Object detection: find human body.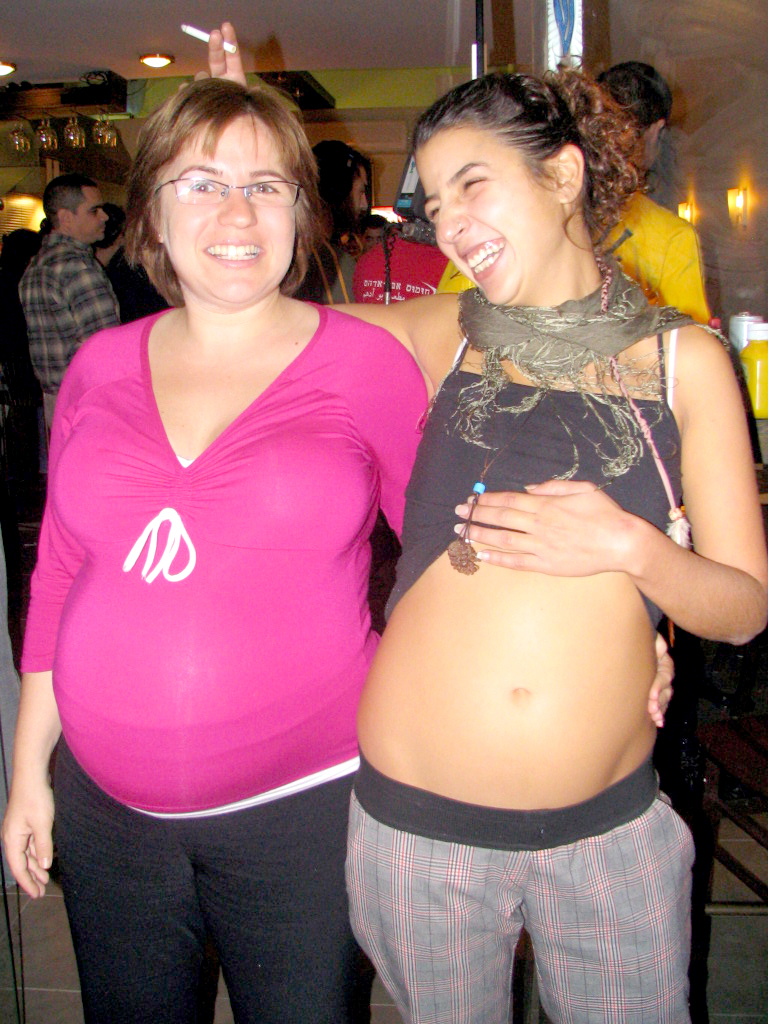
<bbox>308, 138, 370, 299</bbox>.
